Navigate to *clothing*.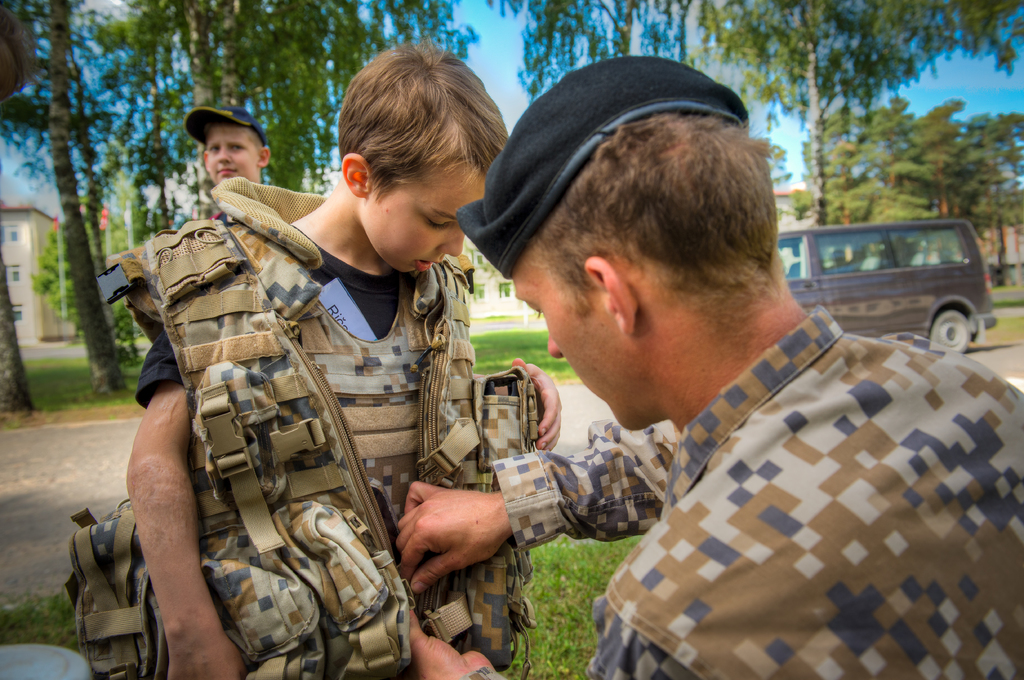
Navigation target: x1=524, y1=301, x2=1011, y2=679.
